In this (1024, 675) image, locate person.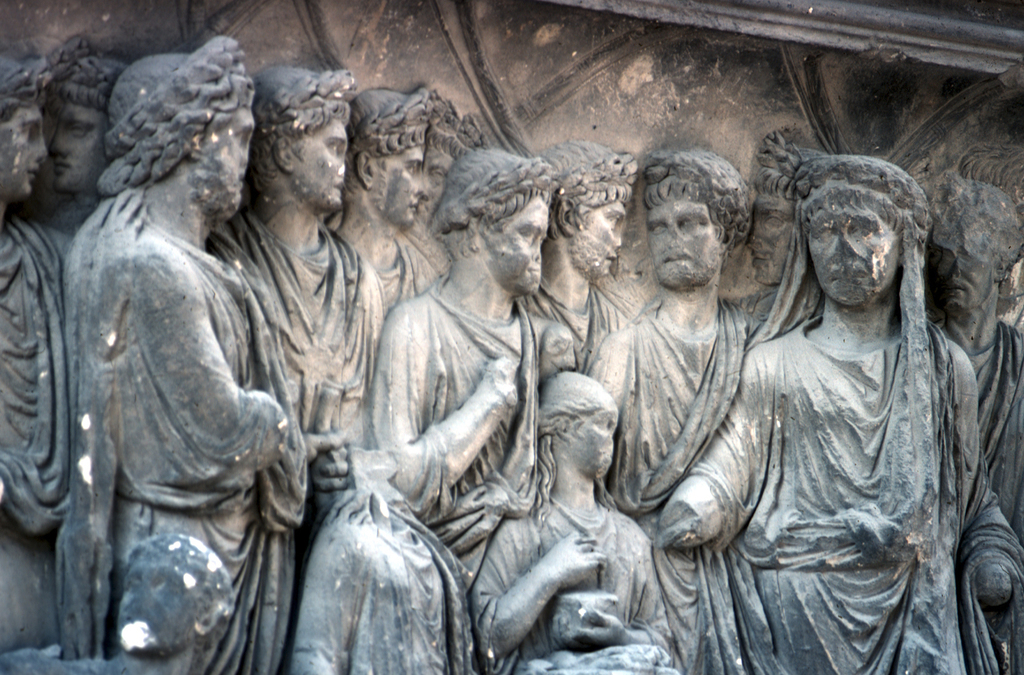
Bounding box: x1=468, y1=373, x2=667, y2=674.
